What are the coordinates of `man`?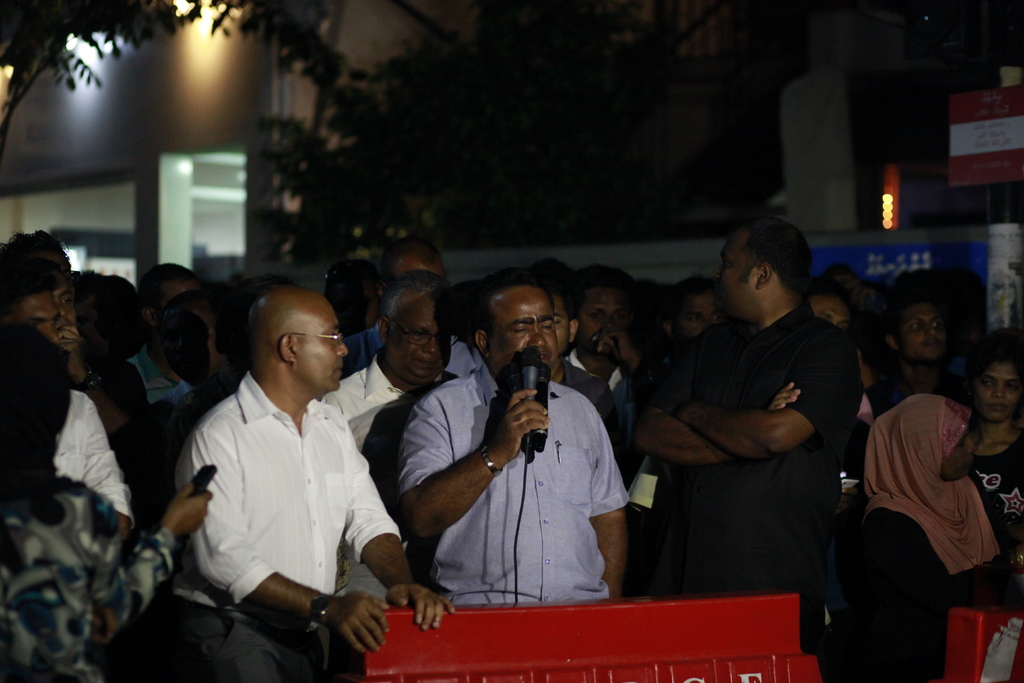
{"left": 0, "top": 231, "right": 157, "bottom": 484}.
